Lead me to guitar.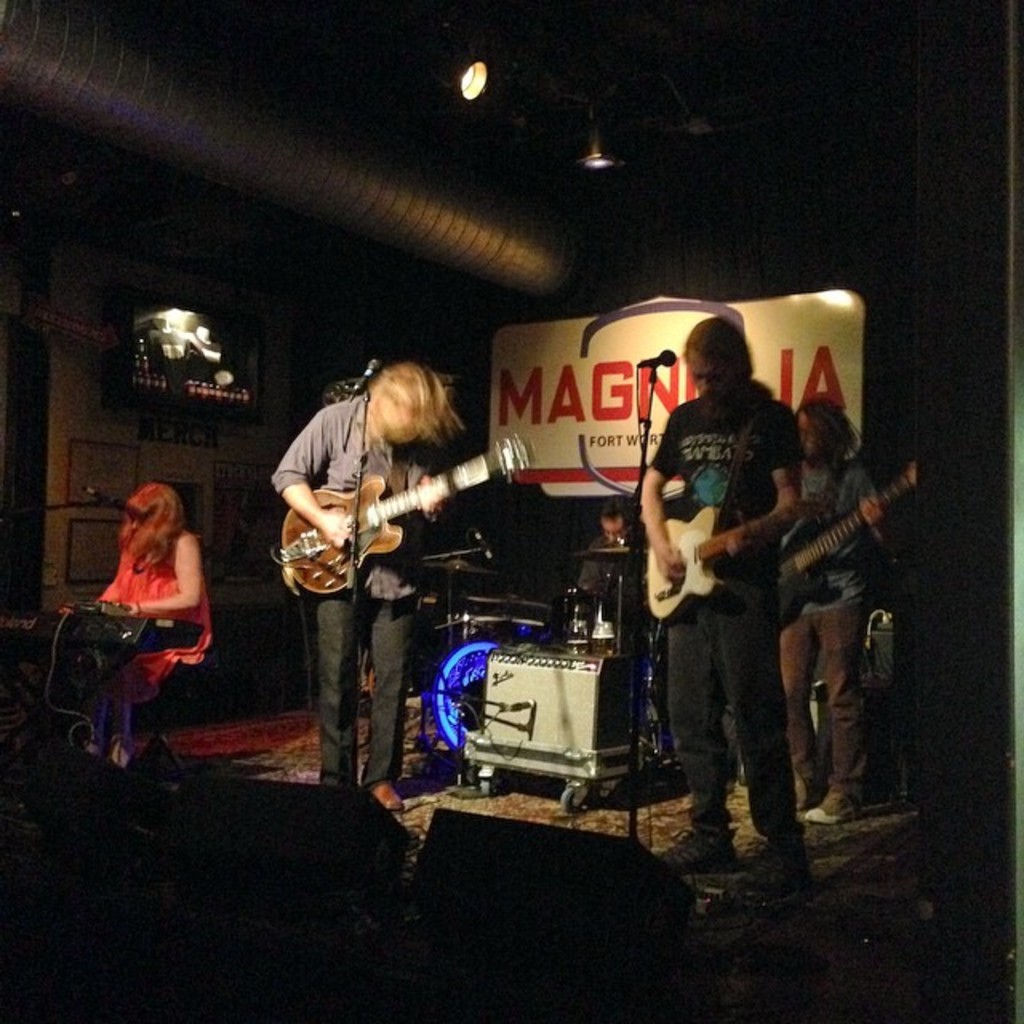
Lead to 646,486,837,621.
